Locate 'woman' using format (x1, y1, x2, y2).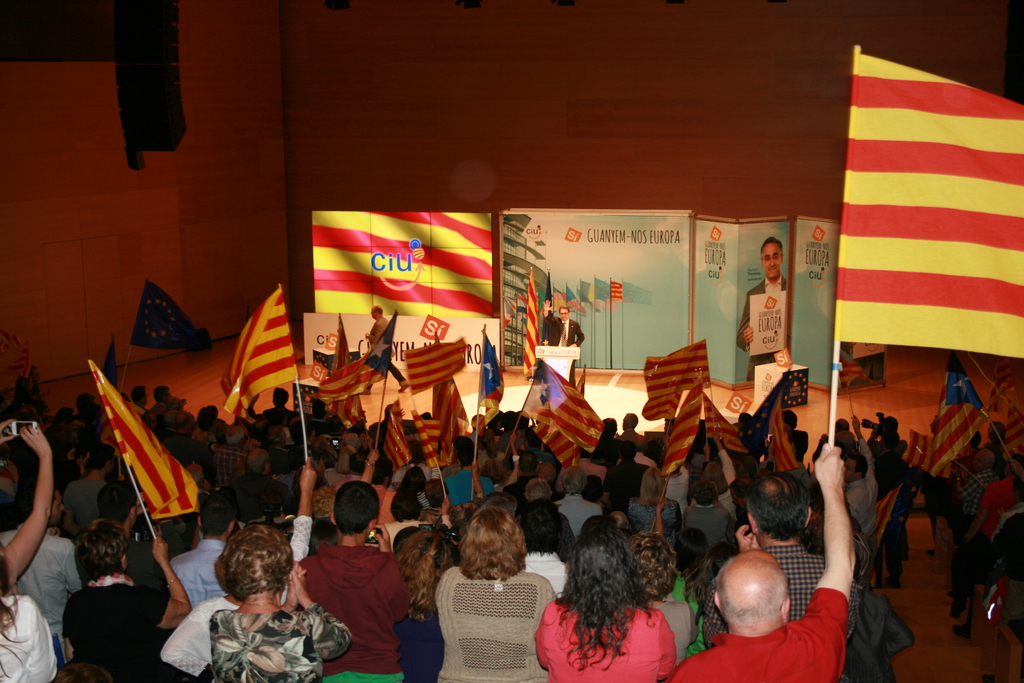
(58, 516, 195, 682).
